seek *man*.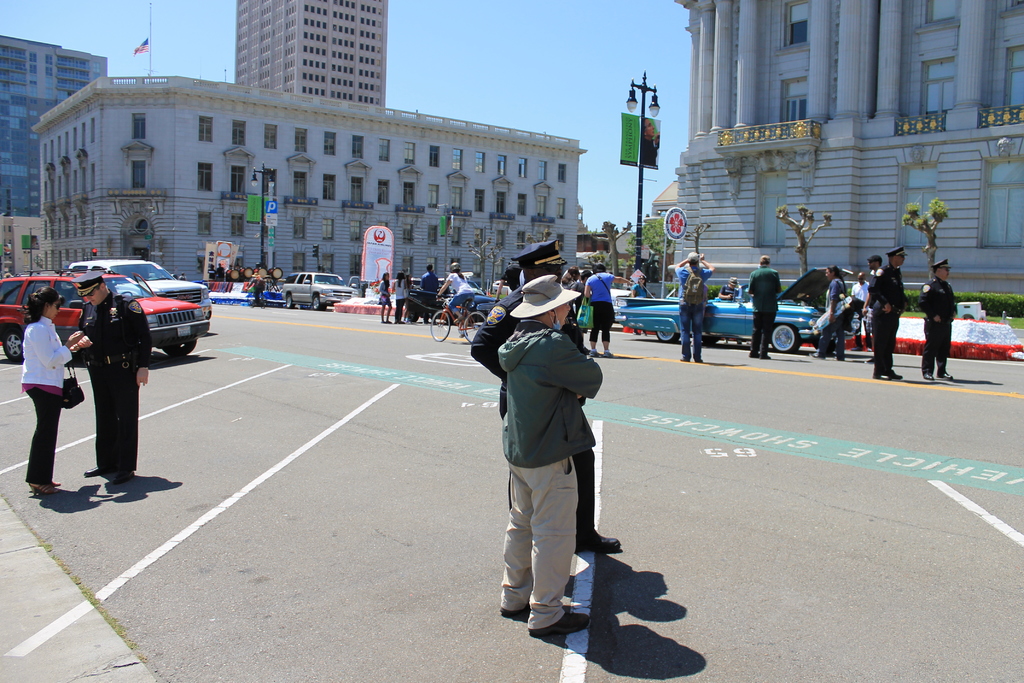
locate(419, 261, 441, 323).
